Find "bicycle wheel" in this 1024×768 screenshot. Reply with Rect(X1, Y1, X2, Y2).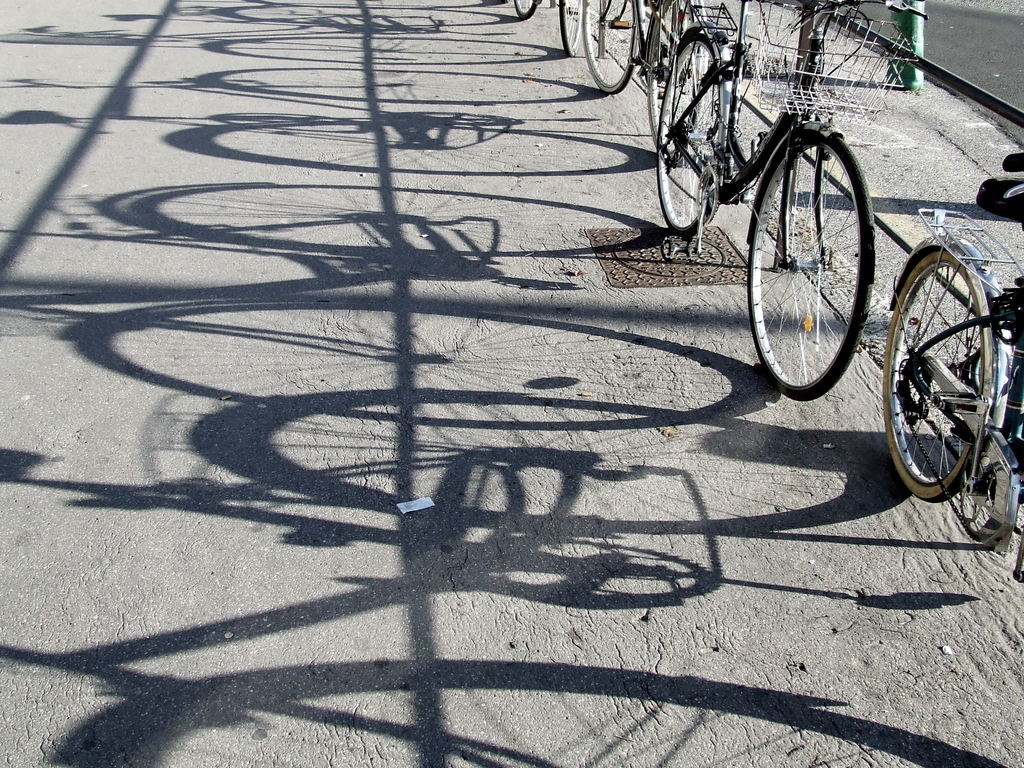
Rect(755, 136, 886, 401).
